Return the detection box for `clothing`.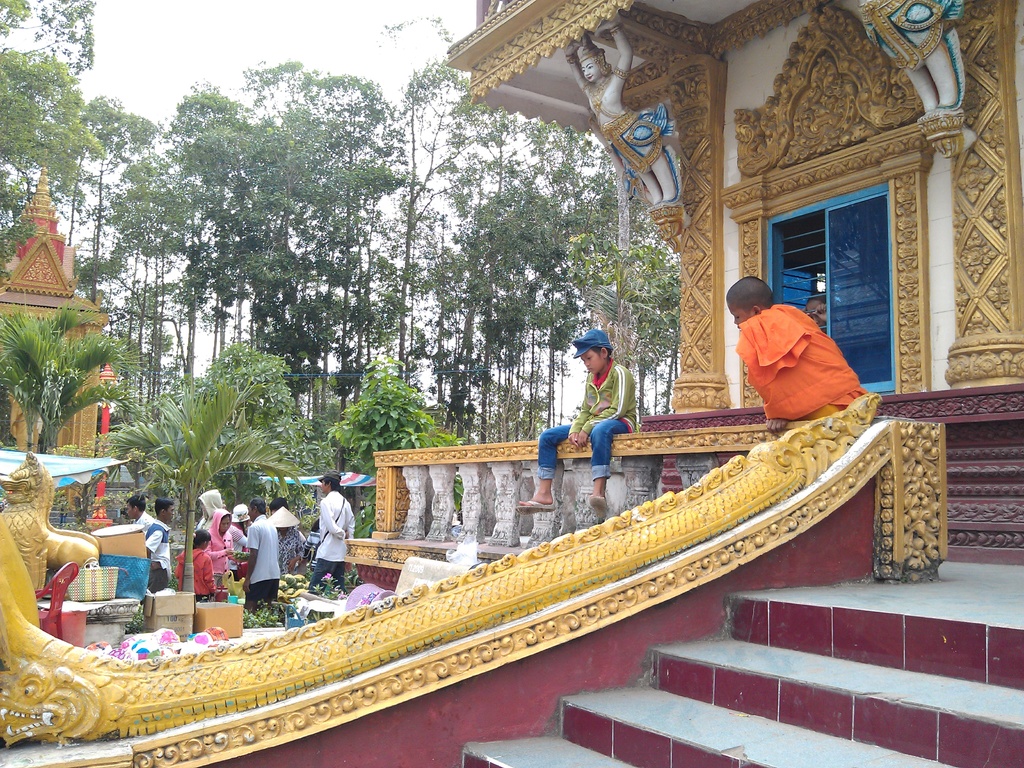
{"x1": 124, "y1": 514, "x2": 164, "y2": 570}.
